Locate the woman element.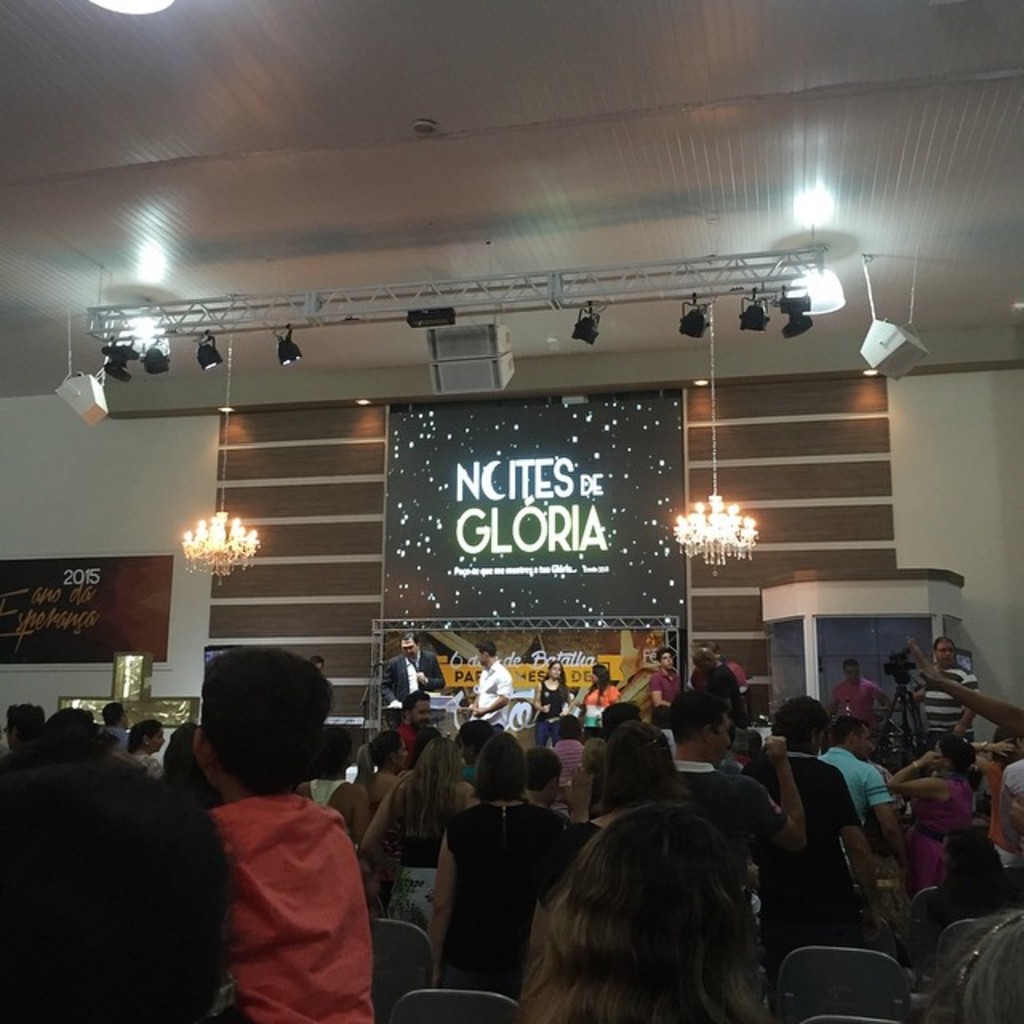
Element bbox: (x1=901, y1=826, x2=1018, y2=984).
